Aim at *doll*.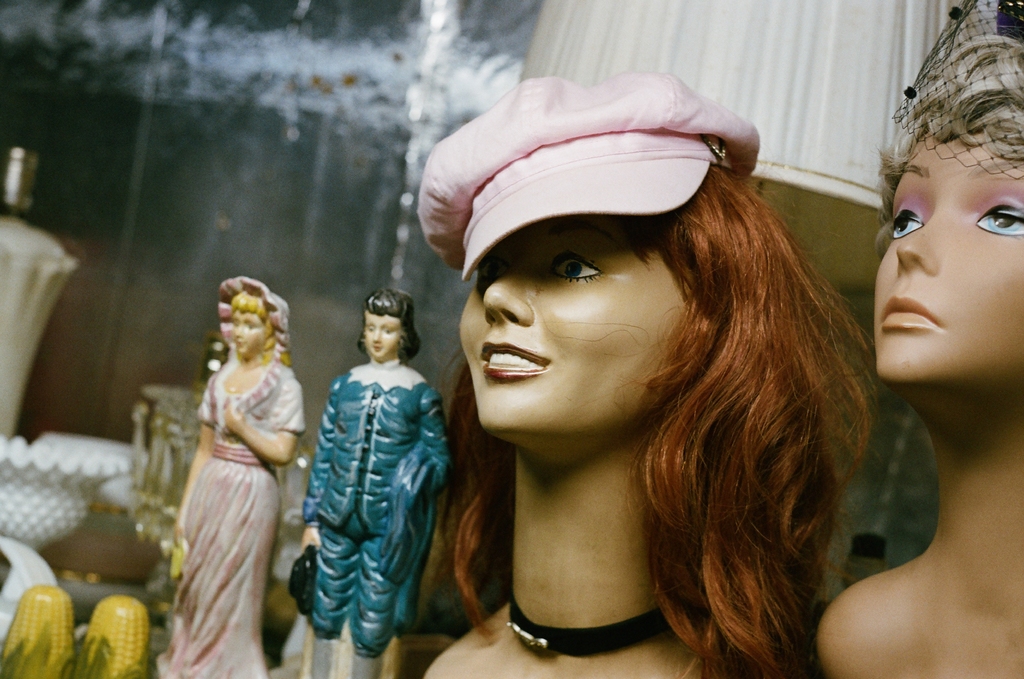
Aimed at 396/74/911/678.
